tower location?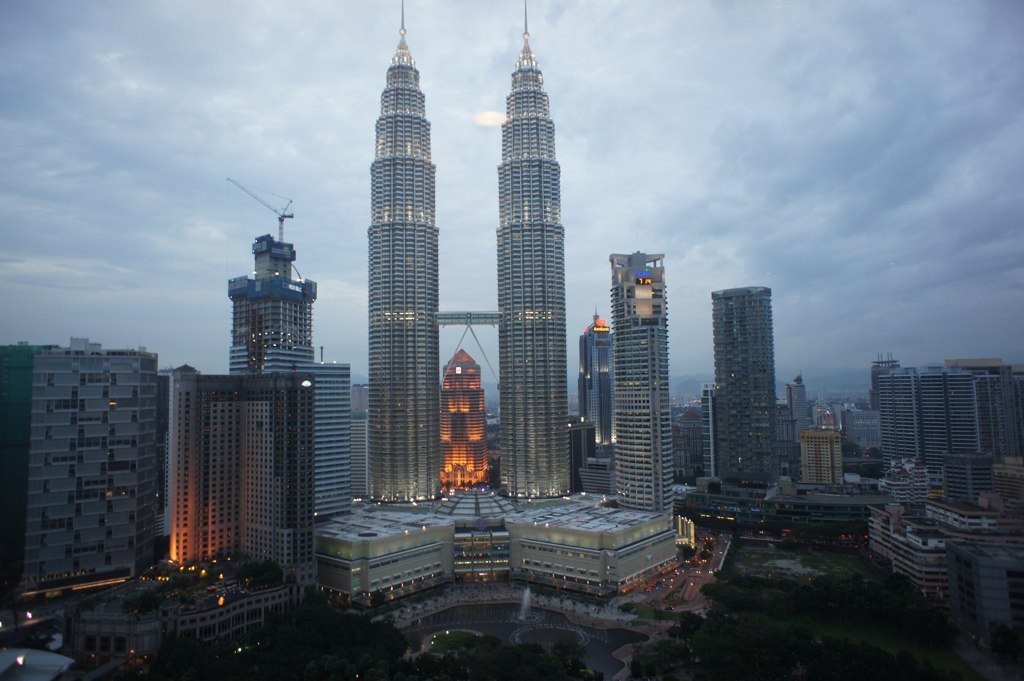
(left=873, top=363, right=987, bottom=459)
